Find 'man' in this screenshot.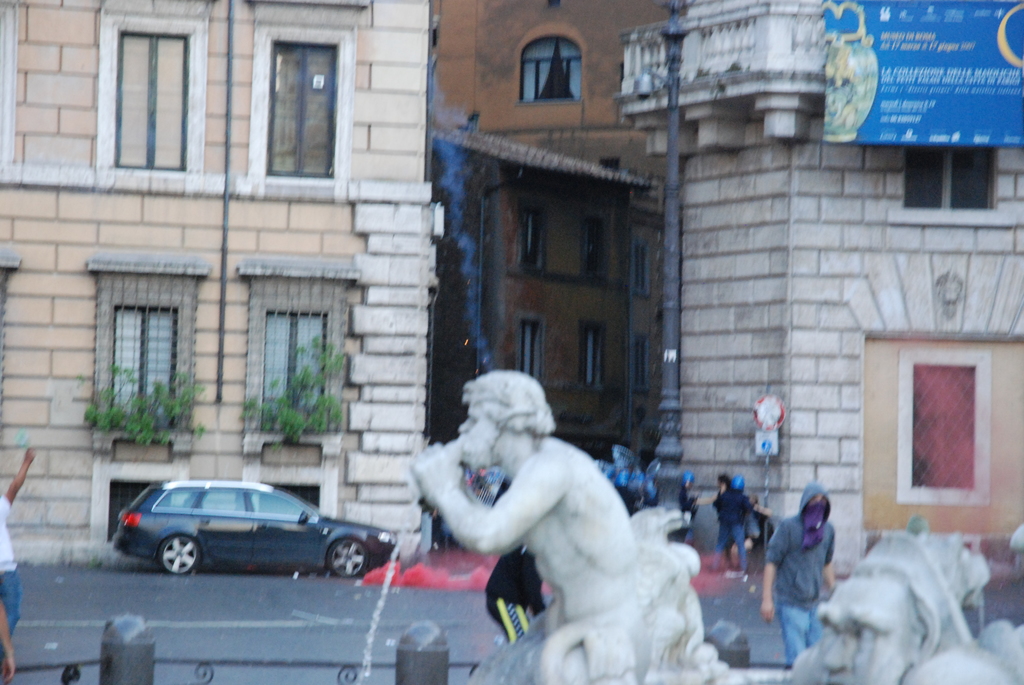
The bounding box for 'man' is [x1=410, y1=372, x2=705, y2=684].
